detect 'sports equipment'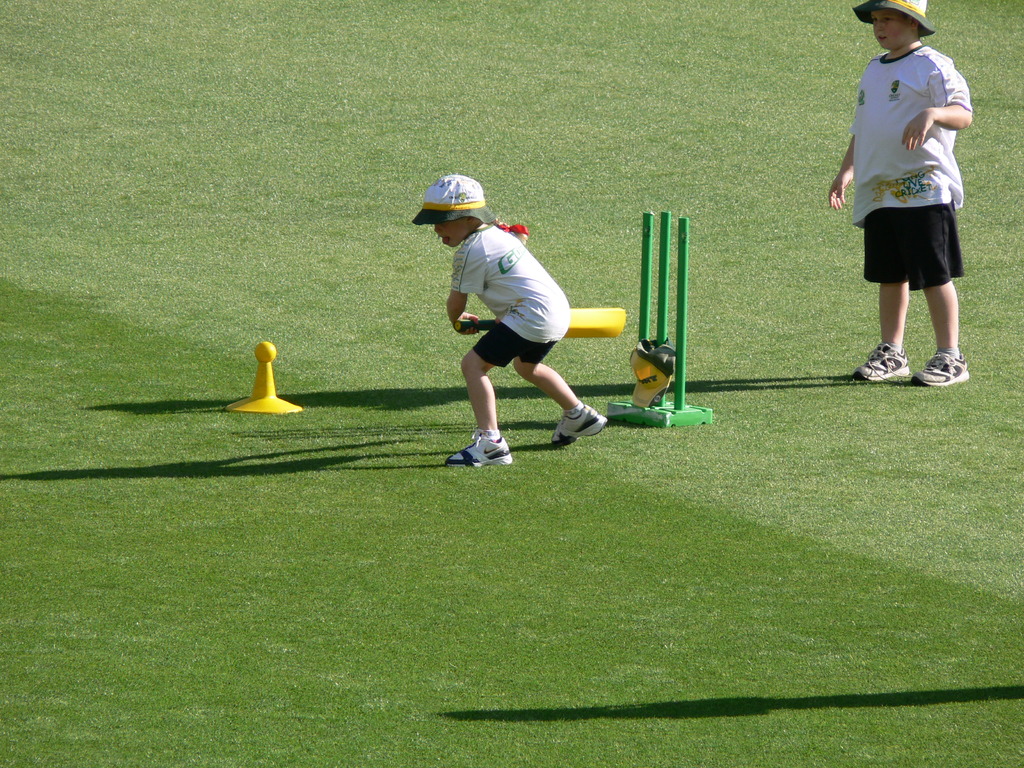
BBox(453, 308, 623, 340)
